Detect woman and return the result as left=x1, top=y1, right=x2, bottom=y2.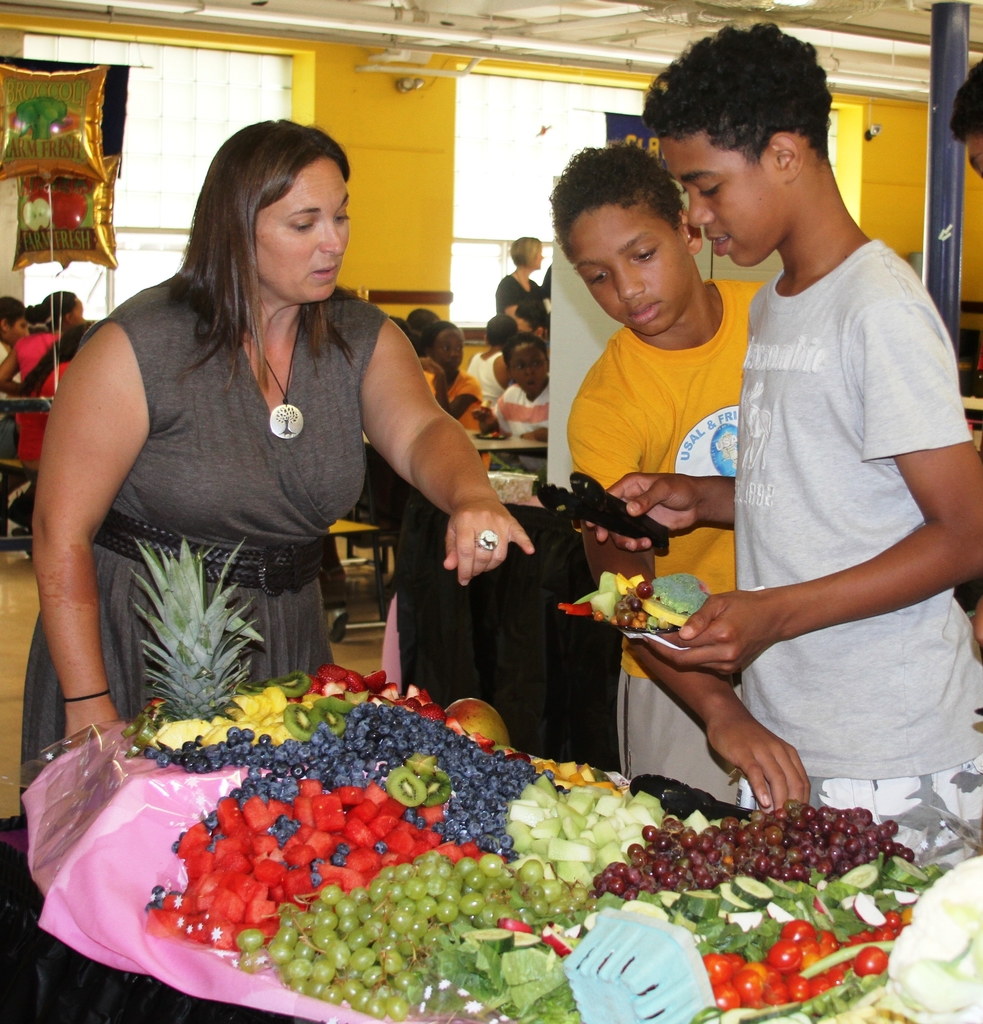
left=491, top=234, right=542, bottom=339.
